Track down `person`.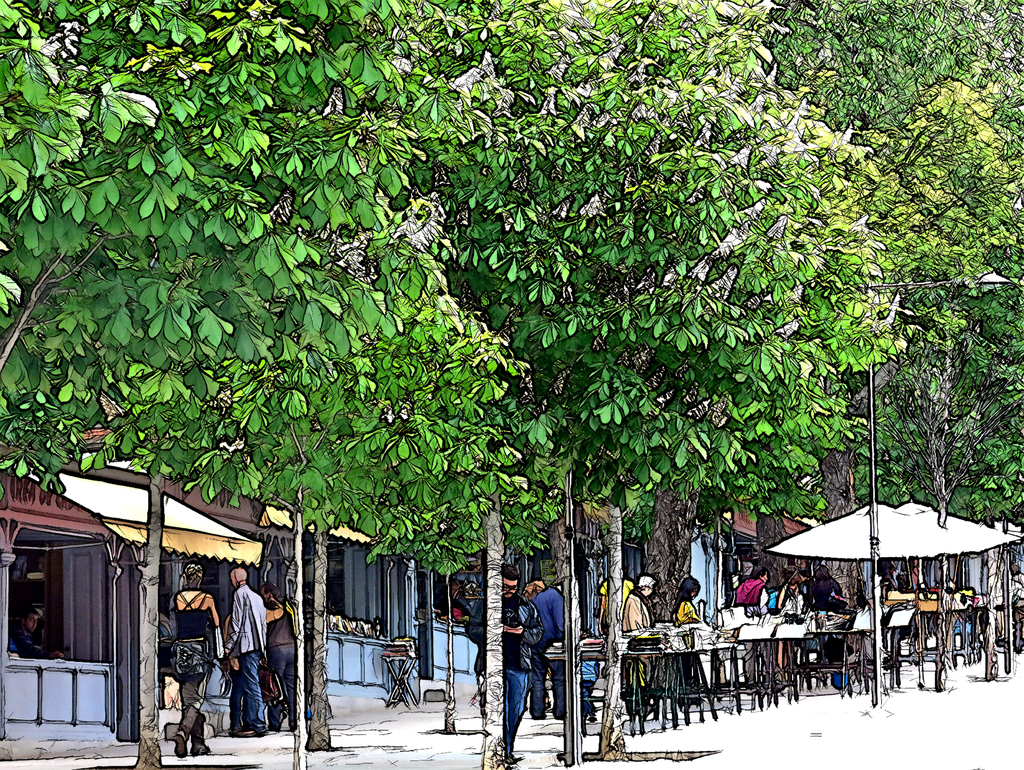
Tracked to 458, 568, 540, 743.
